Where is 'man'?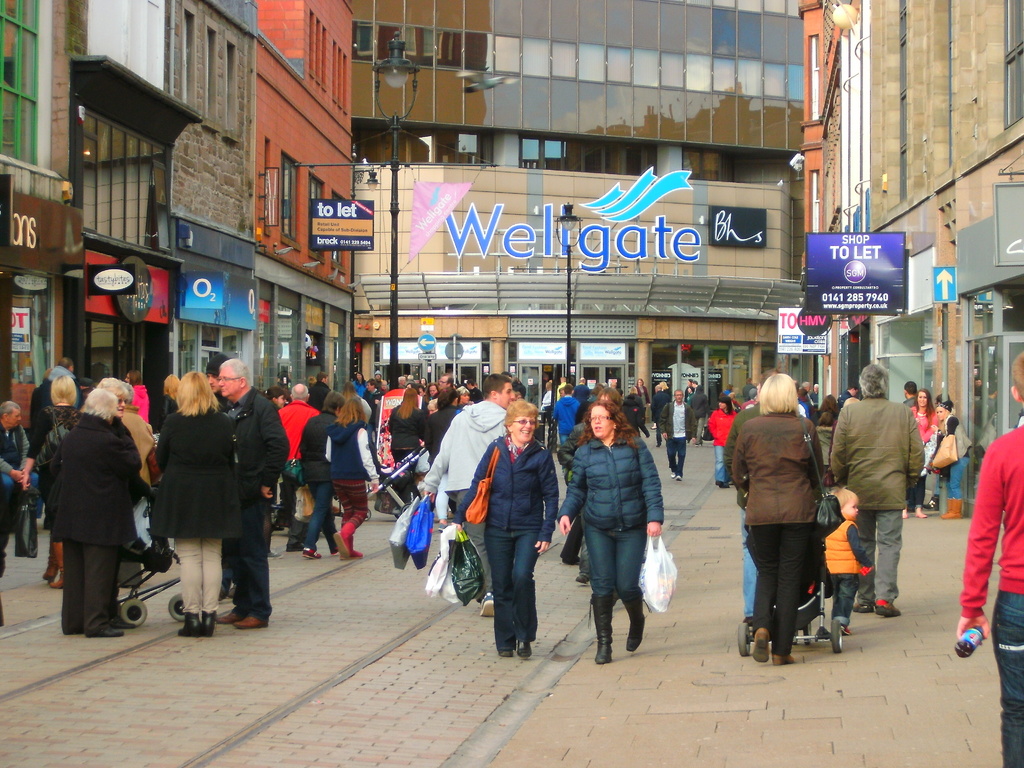
[left=277, top=384, right=321, bottom=457].
